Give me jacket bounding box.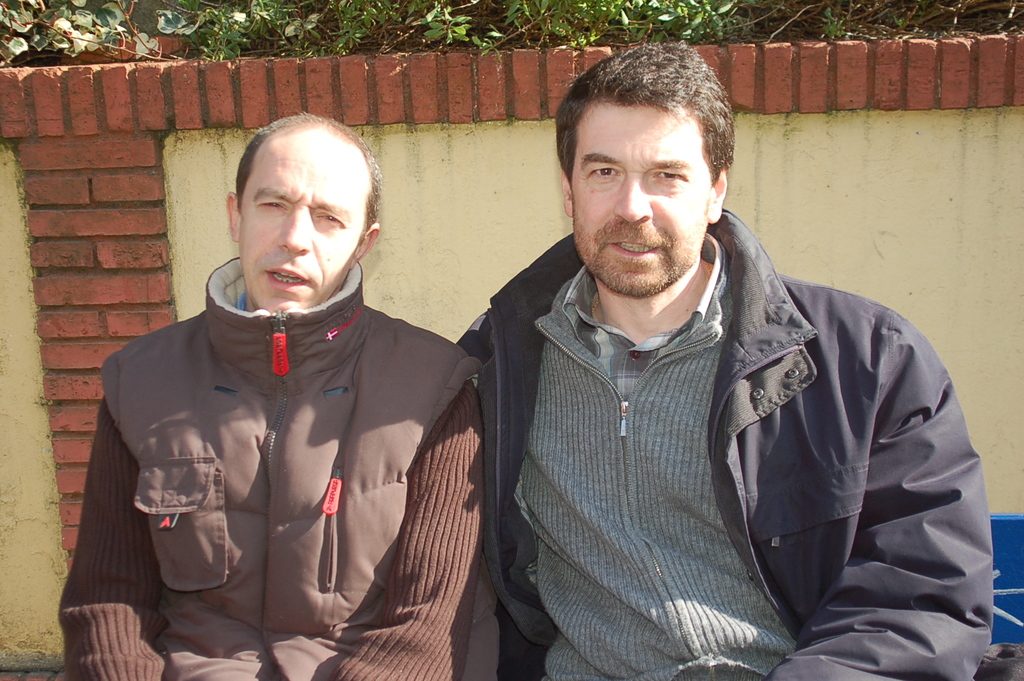
(86, 174, 483, 674).
